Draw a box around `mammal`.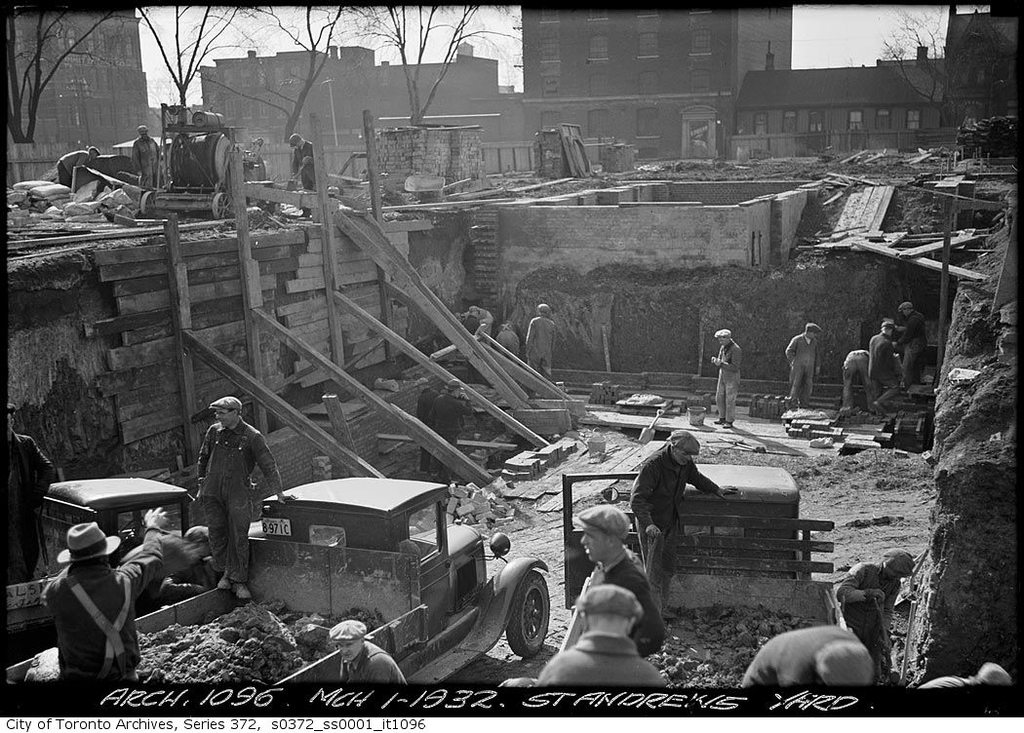
[x1=198, y1=395, x2=302, y2=600].
